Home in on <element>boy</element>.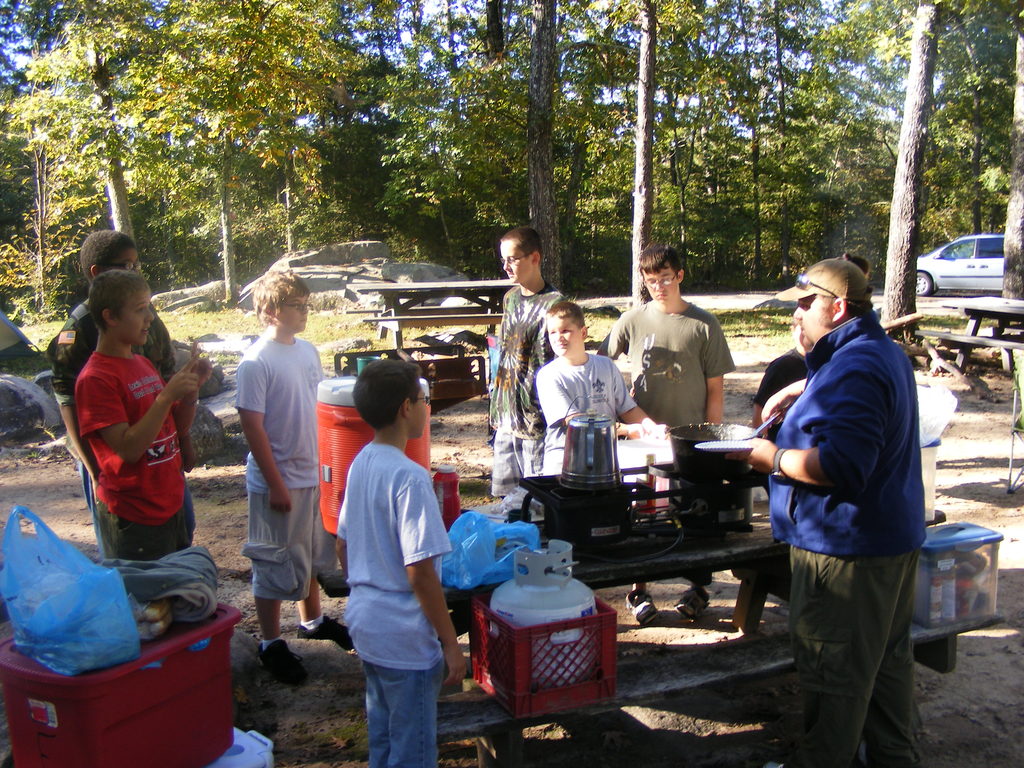
Homed in at <box>592,243,737,625</box>.
